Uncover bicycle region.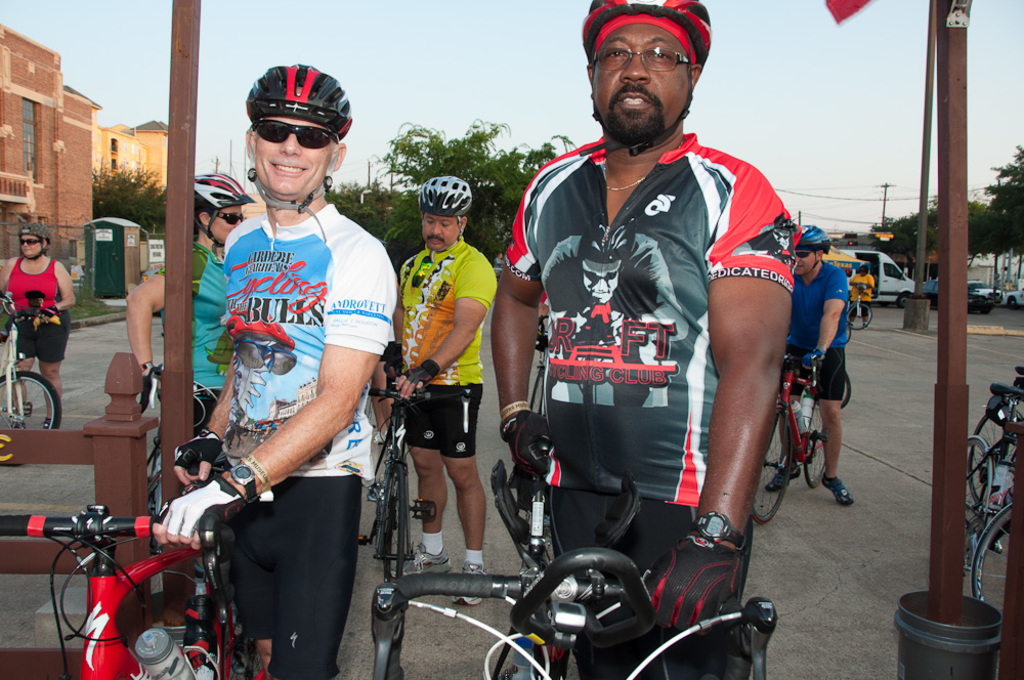
Uncovered: BBox(749, 353, 828, 527).
